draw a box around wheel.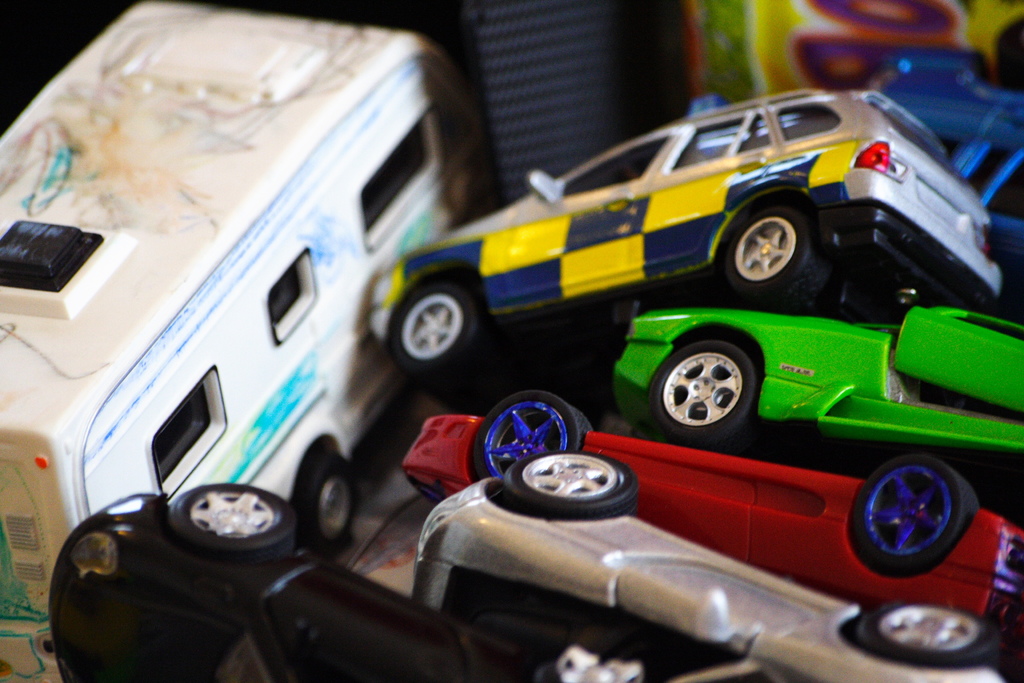
471:389:587:479.
